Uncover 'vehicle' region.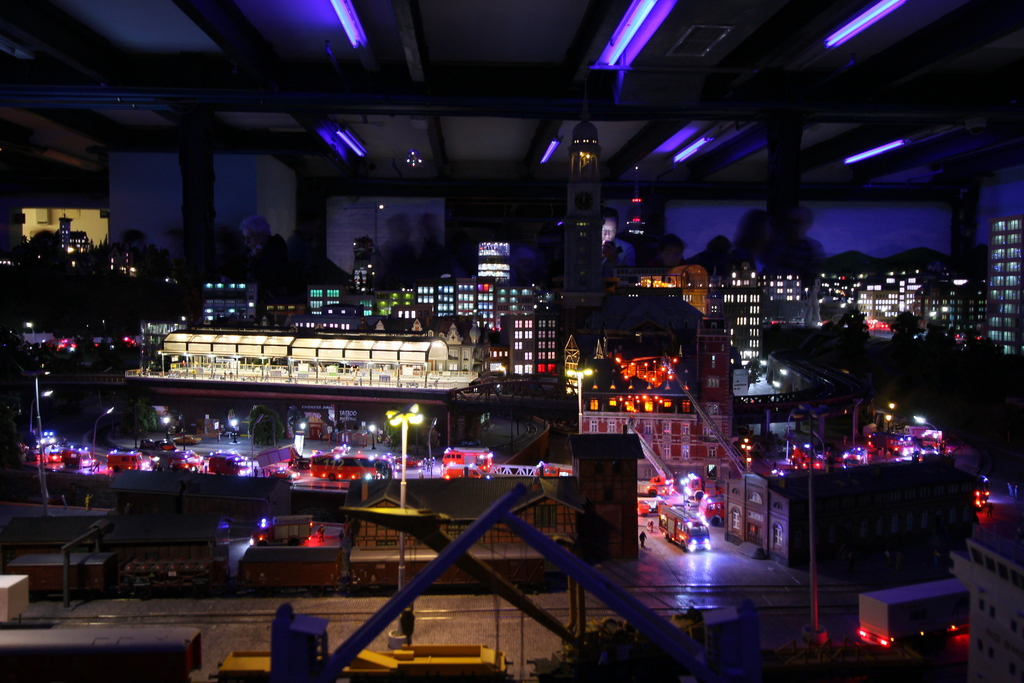
Uncovered: region(701, 496, 729, 529).
